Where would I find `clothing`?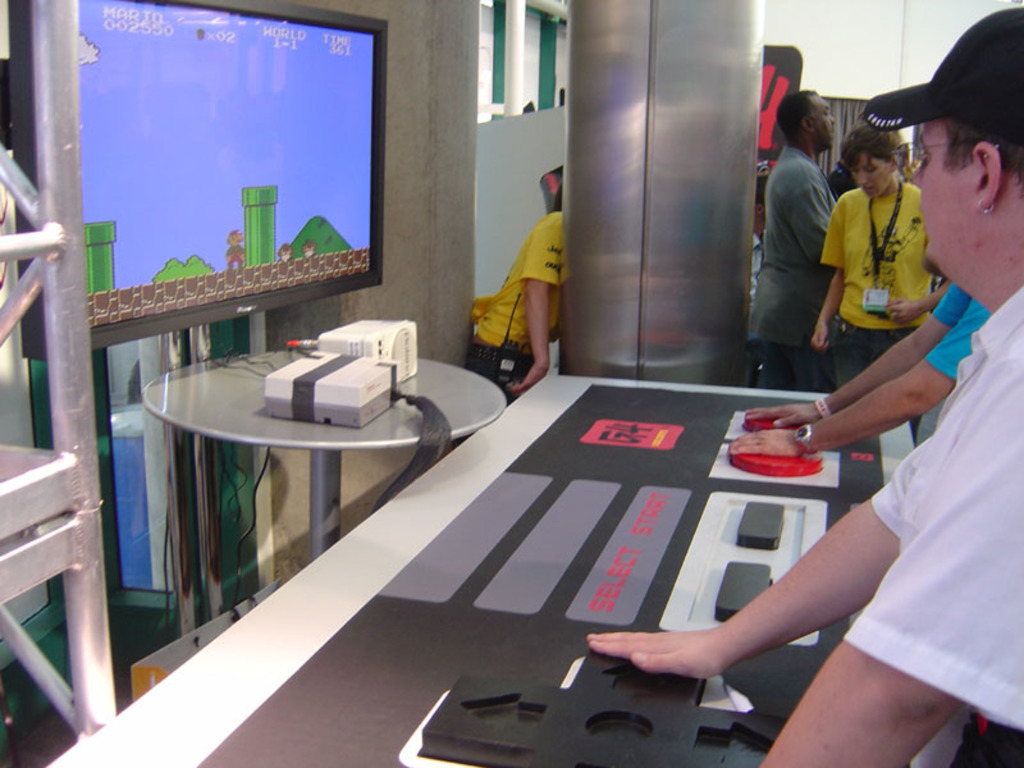
At 760:150:842:387.
